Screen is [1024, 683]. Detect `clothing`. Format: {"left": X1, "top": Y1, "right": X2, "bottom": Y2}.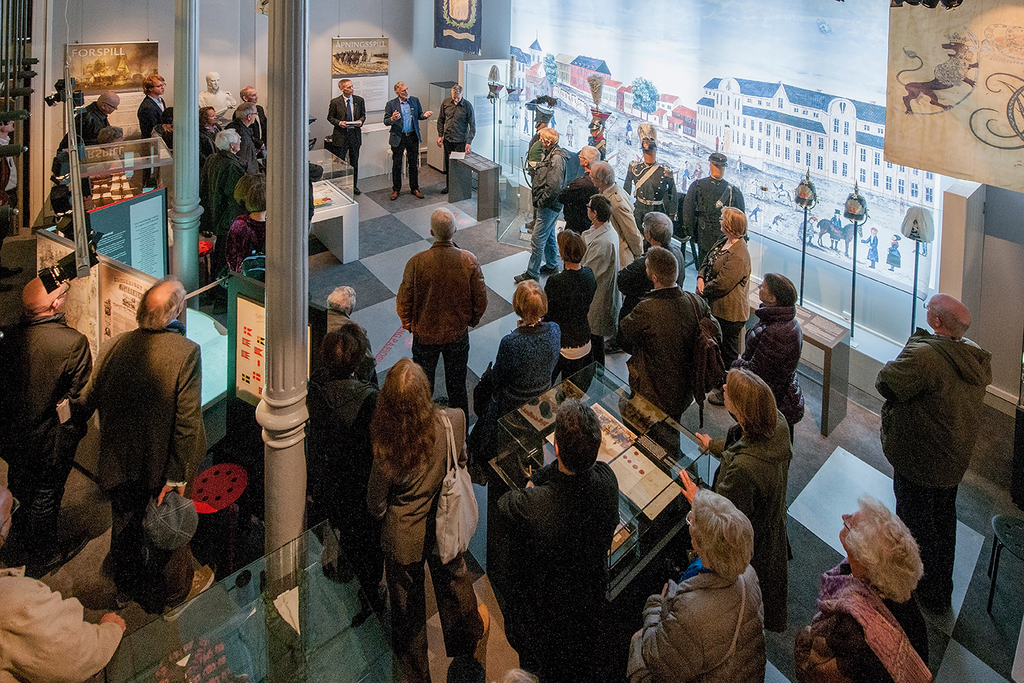
{"left": 494, "top": 462, "right": 620, "bottom": 682}.
